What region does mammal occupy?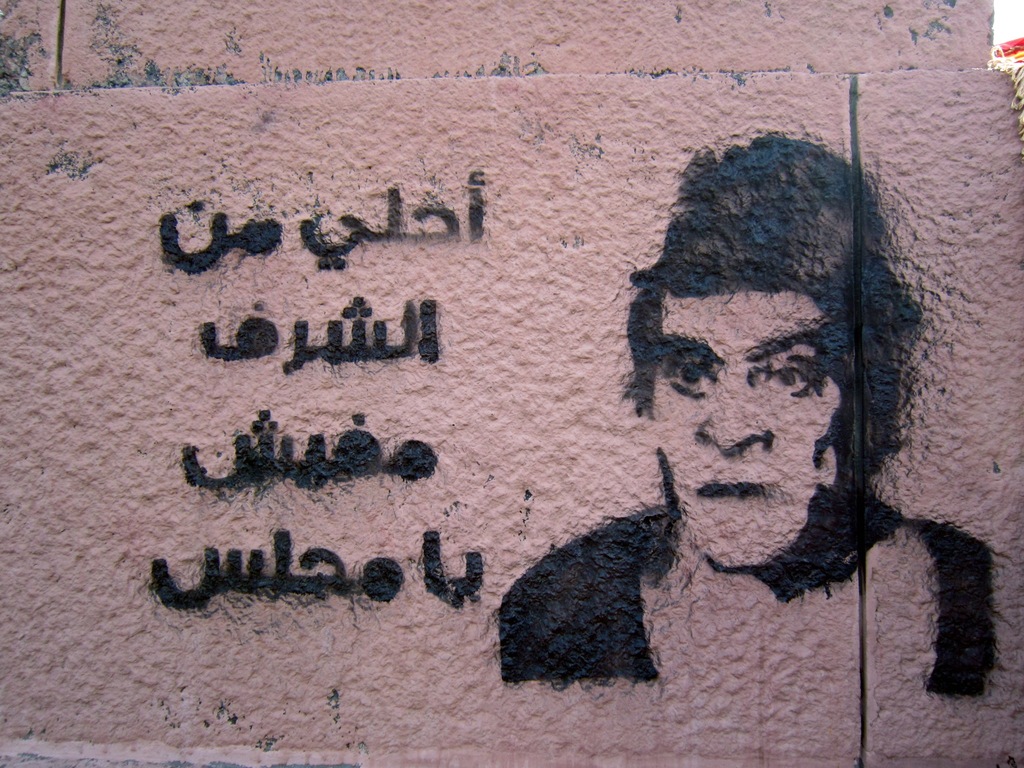
(563, 142, 960, 701).
